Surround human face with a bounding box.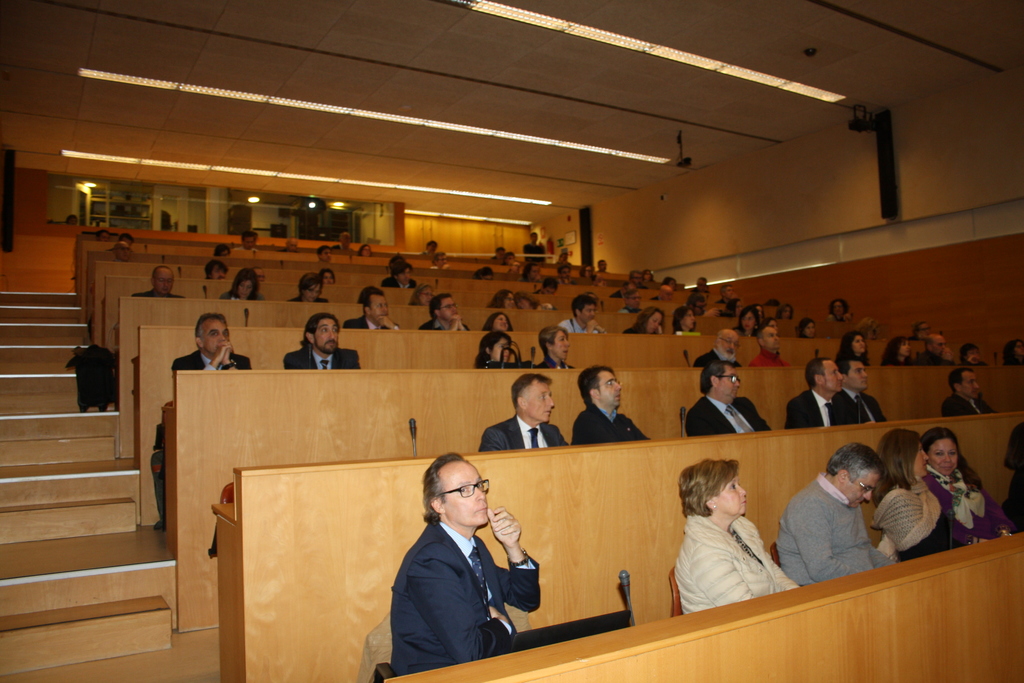
(left=444, top=461, right=489, bottom=527).
